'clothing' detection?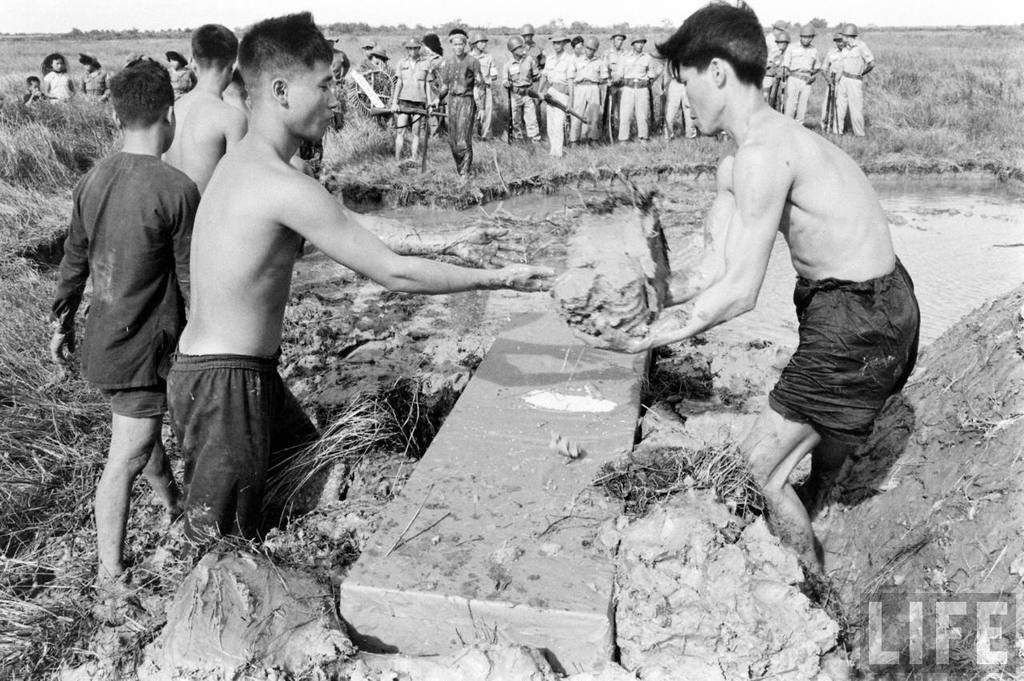
<box>662,80,703,146</box>
